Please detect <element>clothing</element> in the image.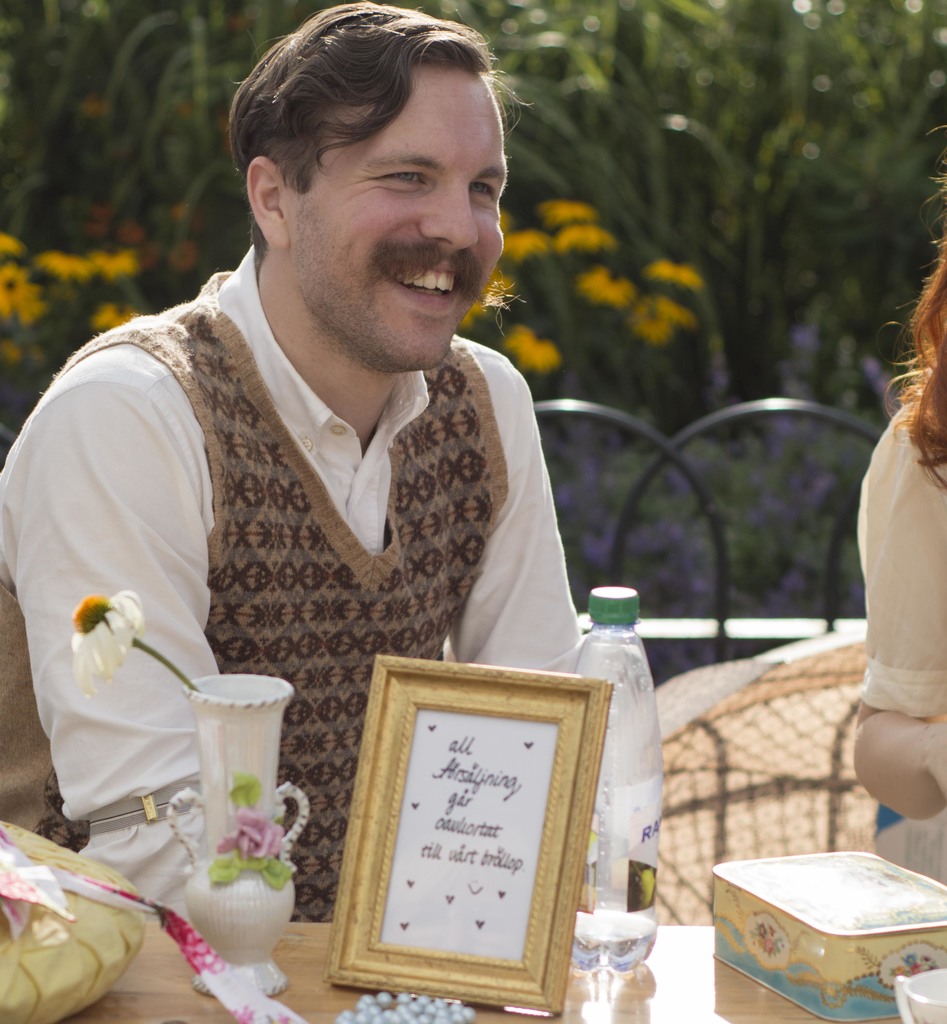
l=24, t=253, r=629, b=847.
